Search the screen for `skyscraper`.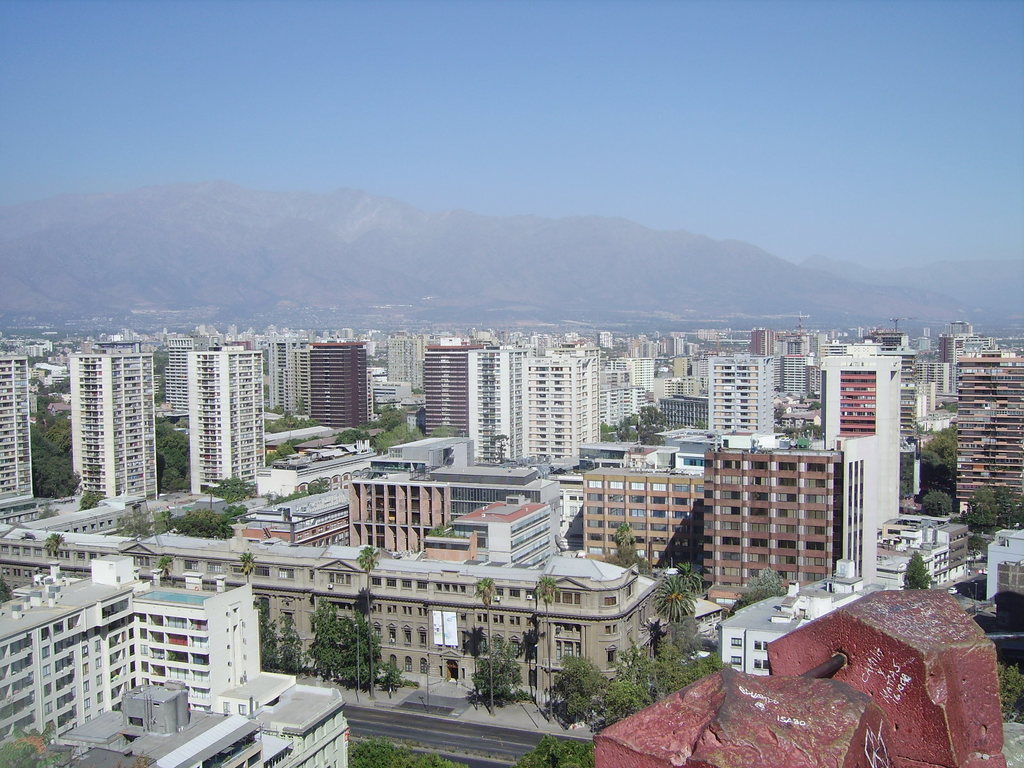
Found at 710, 353, 780, 431.
